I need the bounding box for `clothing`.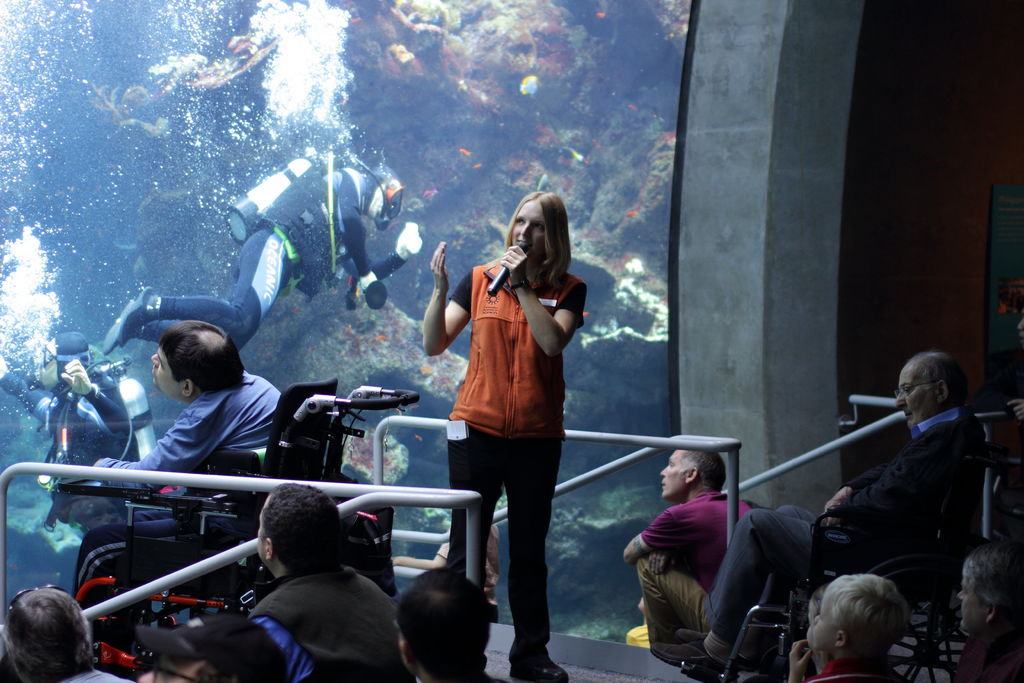
Here it is: 634 488 764 654.
